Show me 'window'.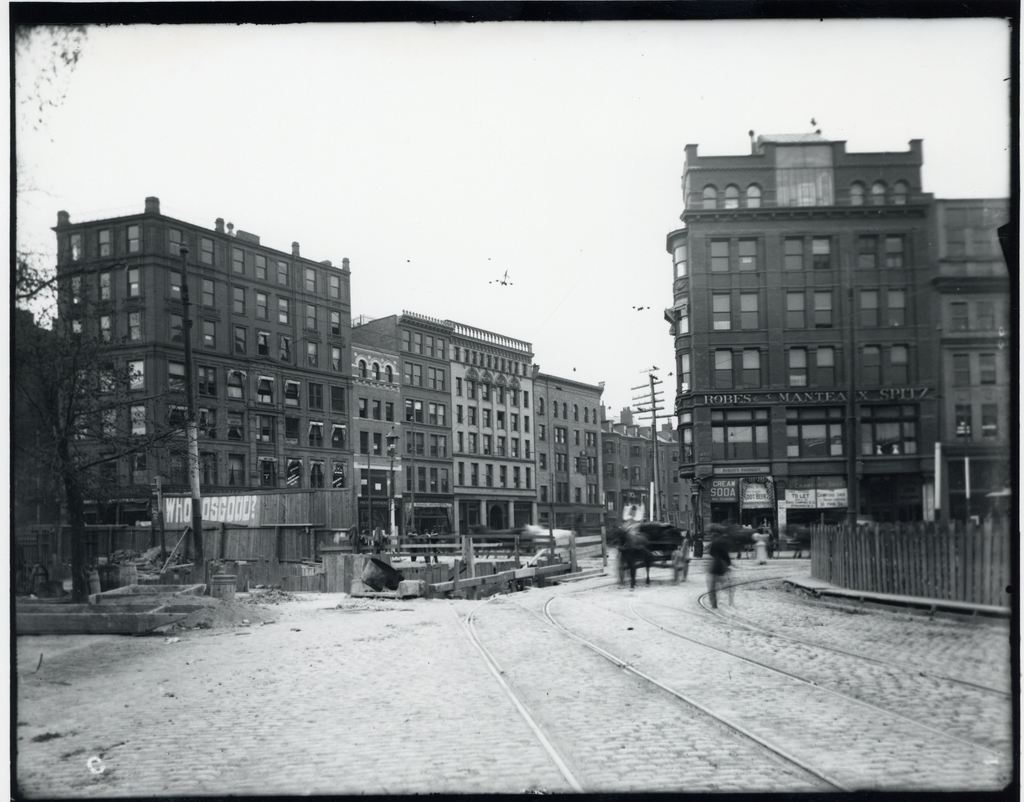
'window' is here: [left=278, top=334, right=291, bottom=368].
